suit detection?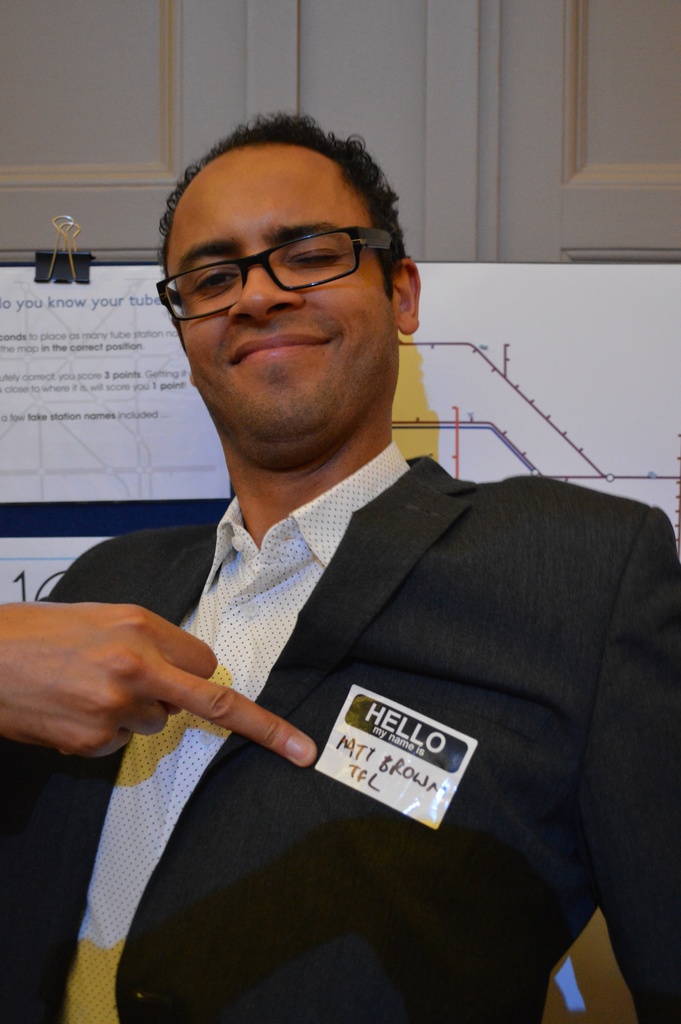
<box>1,454,680,1023</box>
